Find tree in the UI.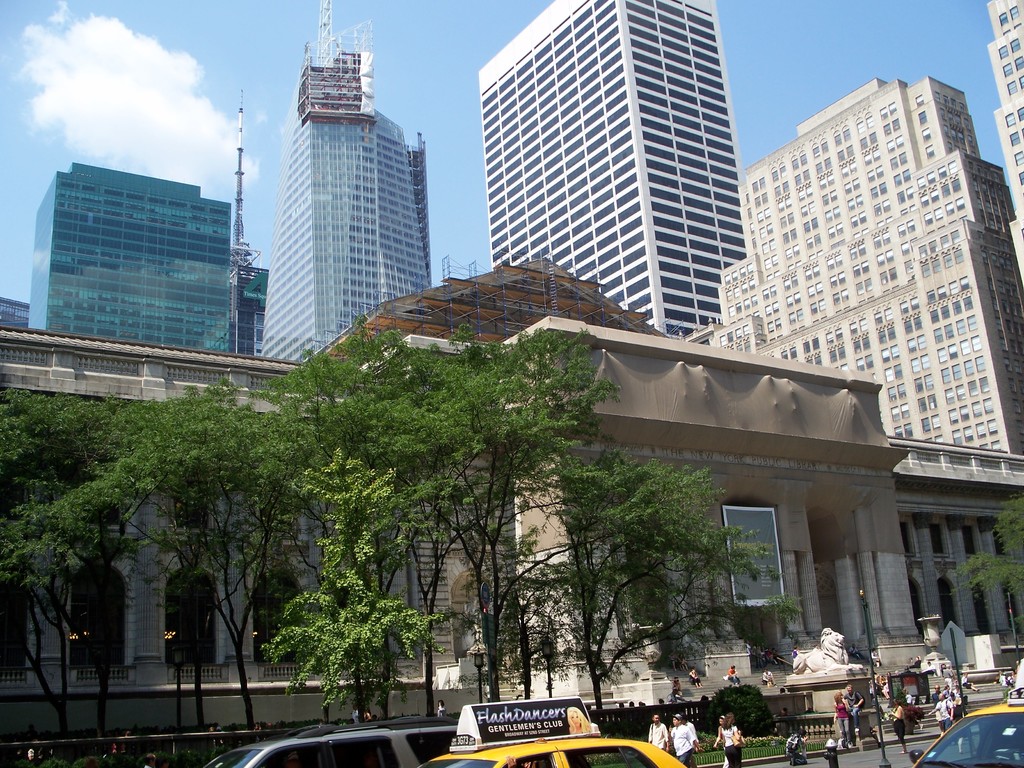
UI element at 956, 495, 1023, 651.
